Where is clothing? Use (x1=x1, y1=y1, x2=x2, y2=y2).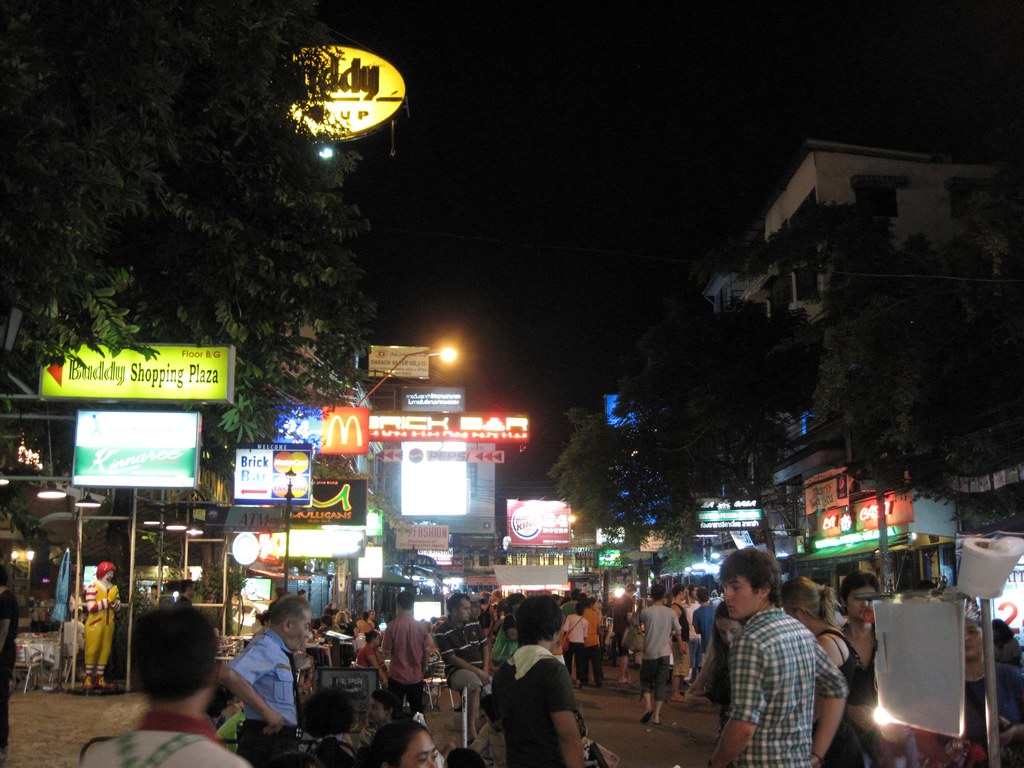
(x1=639, y1=657, x2=662, y2=699).
